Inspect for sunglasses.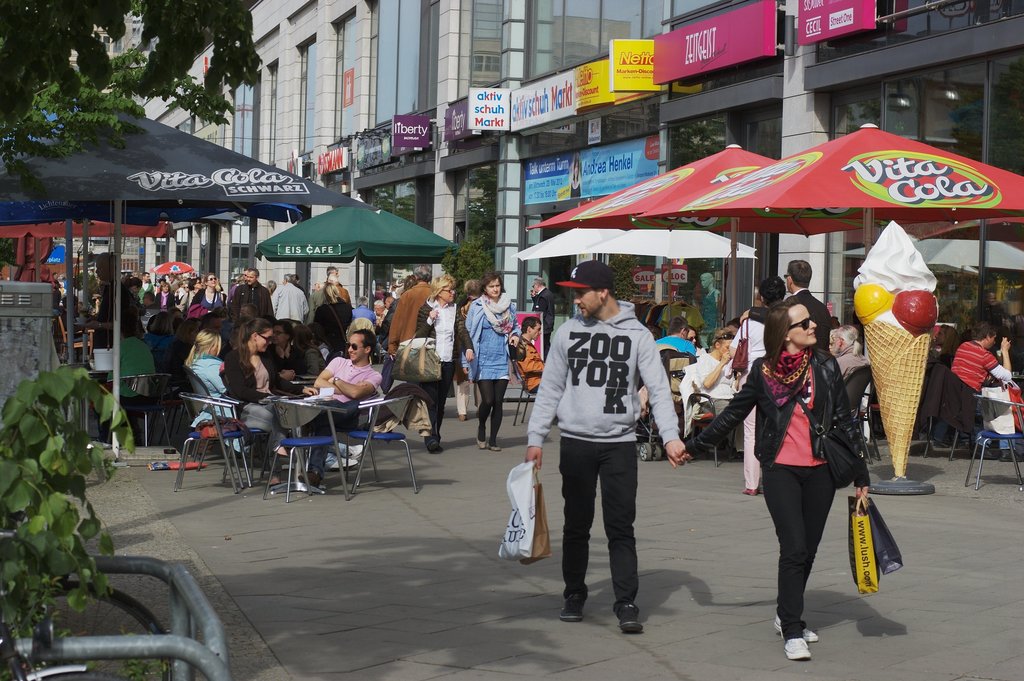
Inspection: [left=256, top=332, right=273, bottom=341].
